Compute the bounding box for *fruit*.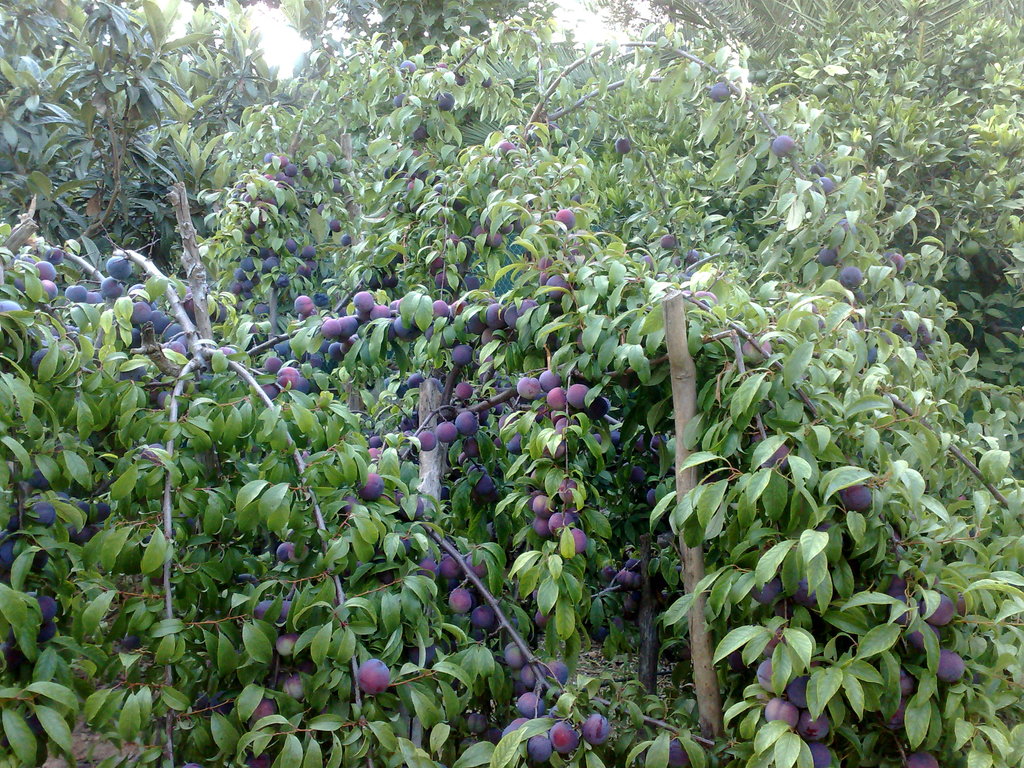
rect(435, 90, 456, 109).
